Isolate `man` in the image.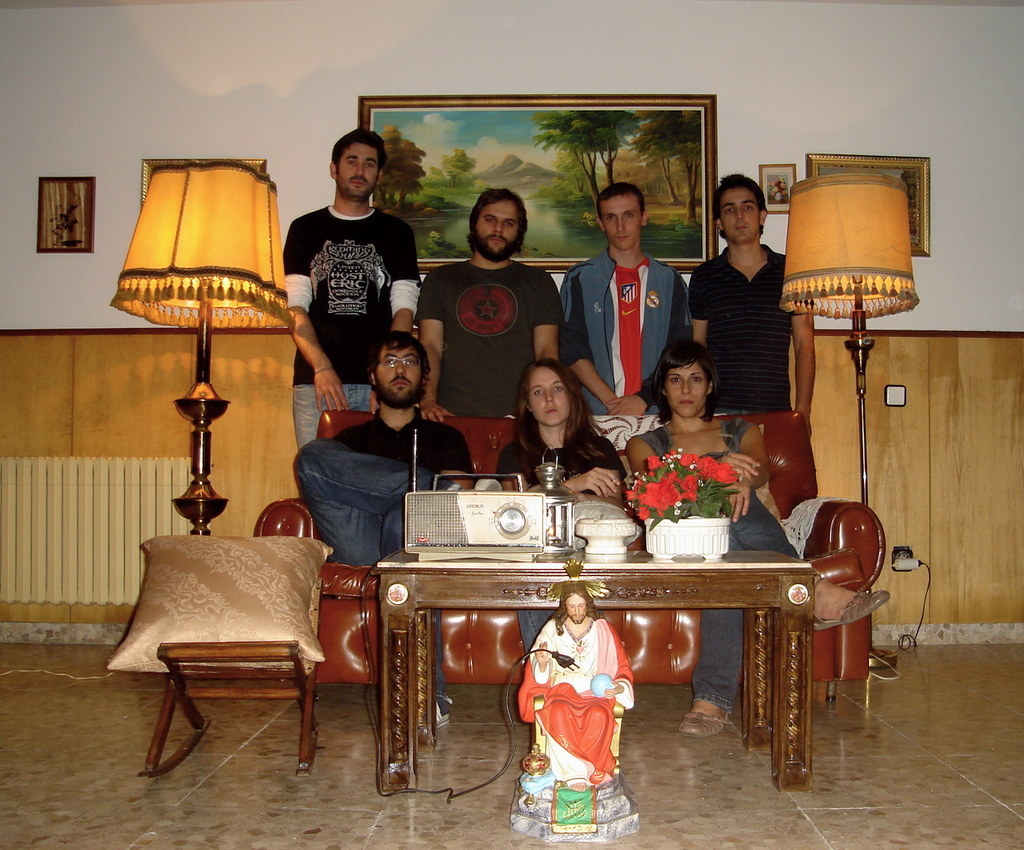
Isolated region: l=296, t=329, r=480, b=721.
